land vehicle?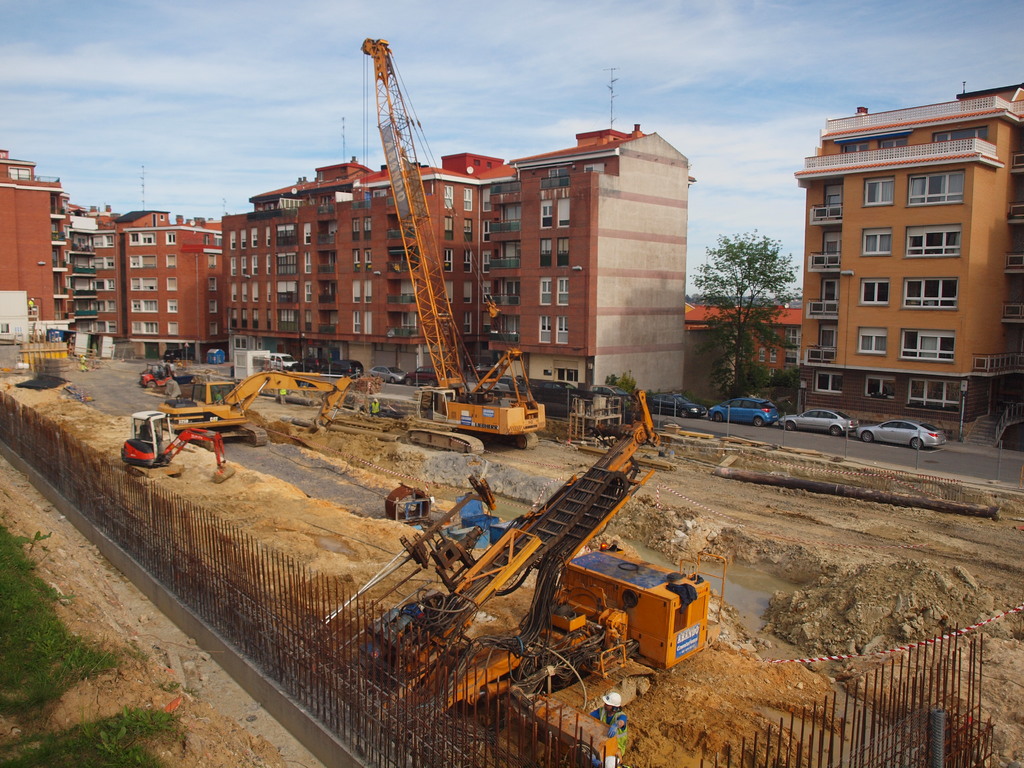
rect(538, 383, 591, 405)
